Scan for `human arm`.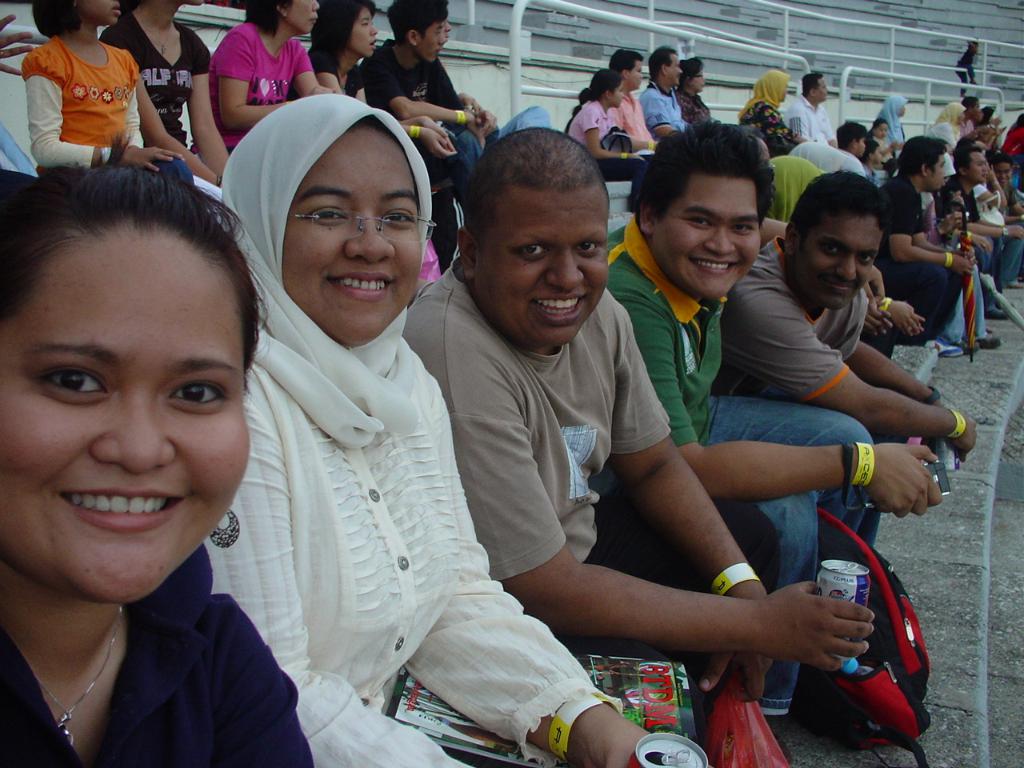
Scan result: left=721, top=275, right=989, bottom=466.
